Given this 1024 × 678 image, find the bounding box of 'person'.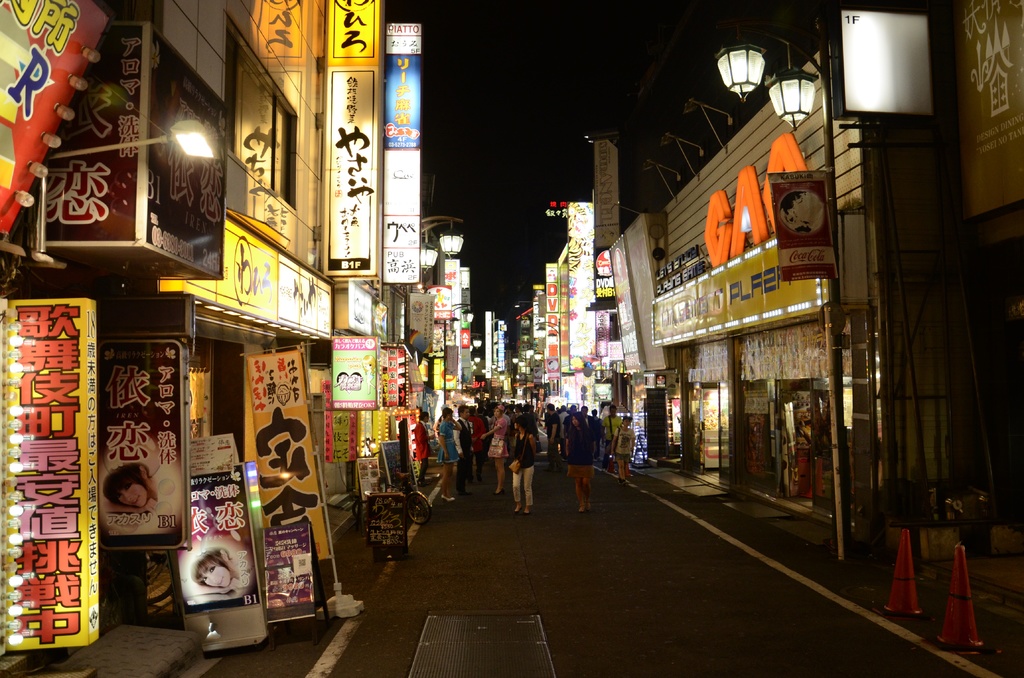
436/405/457/501.
